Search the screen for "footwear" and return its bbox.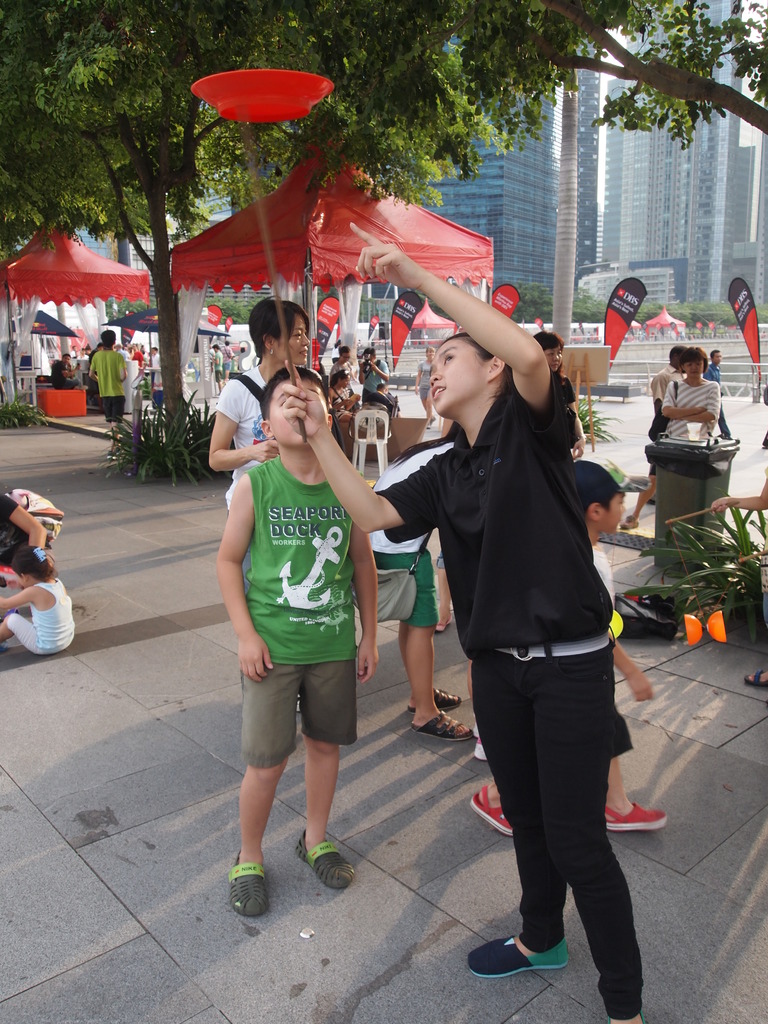
Found: 433 612 458 634.
